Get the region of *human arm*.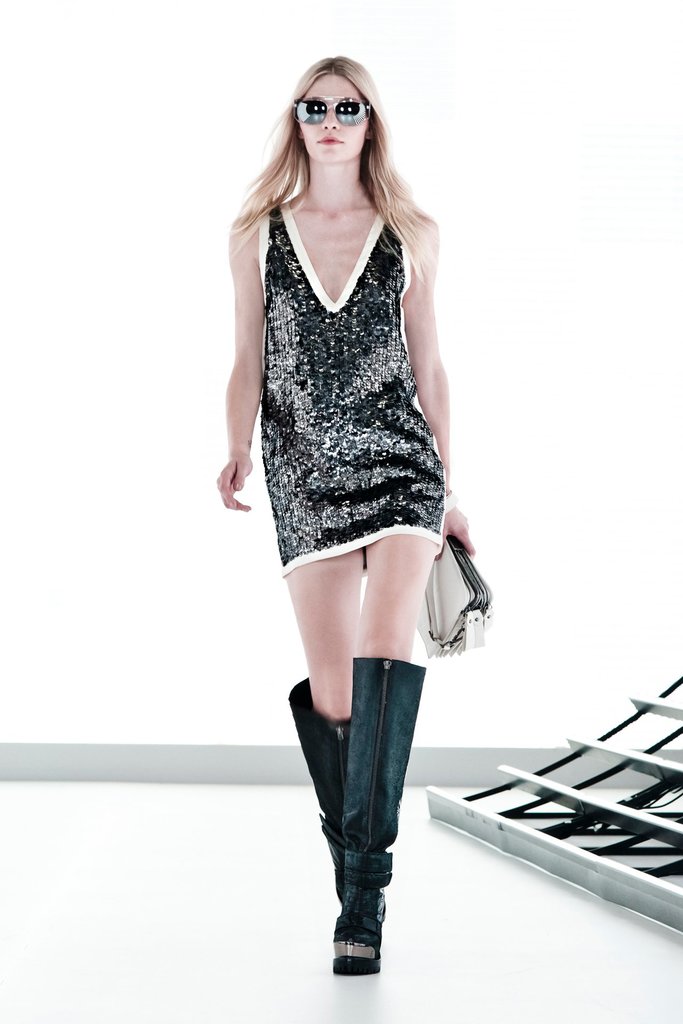
213:456:247:519.
